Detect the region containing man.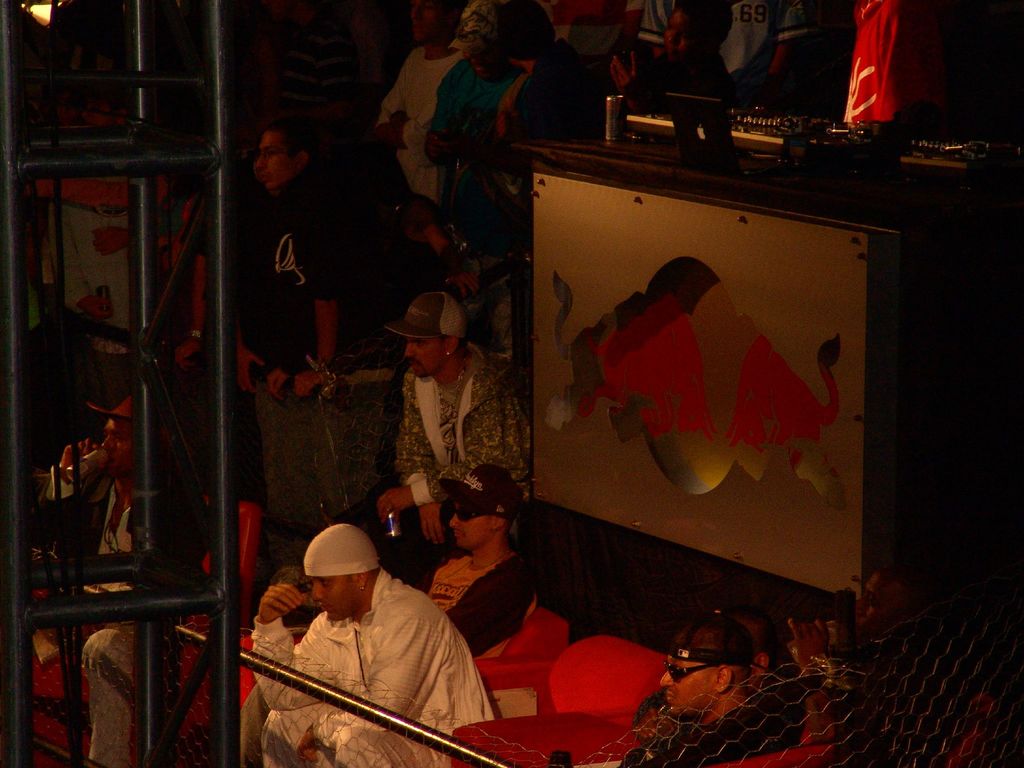
region(791, 568, 931, 746).
